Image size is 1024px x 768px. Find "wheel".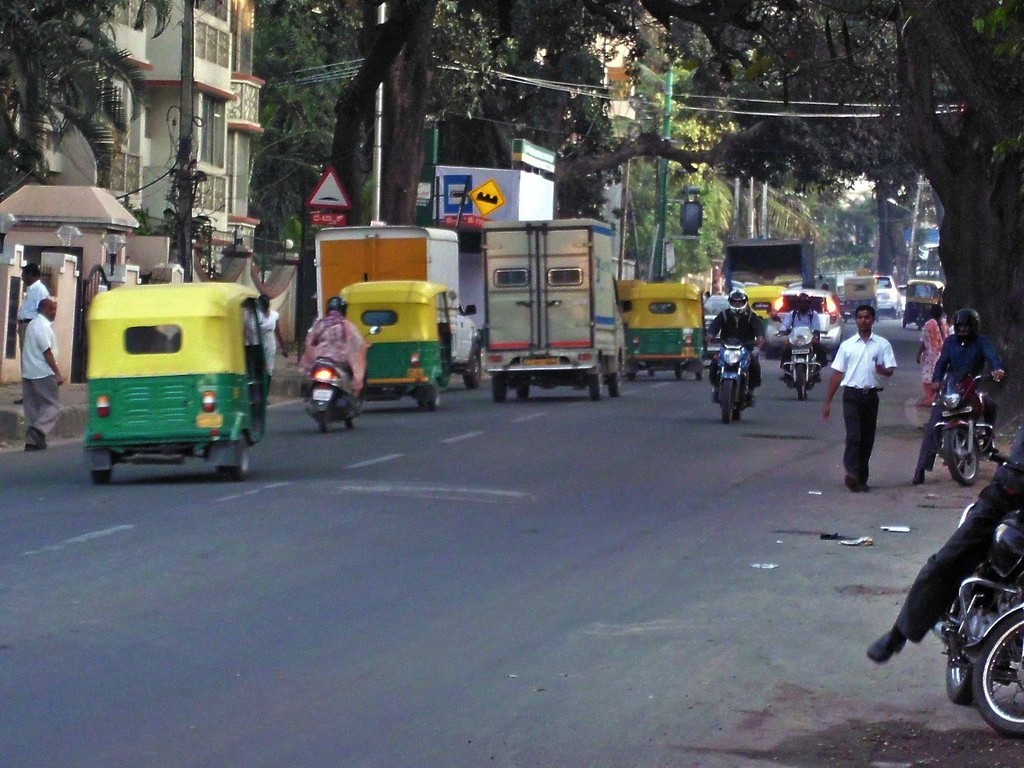
(940,581,995,704).
